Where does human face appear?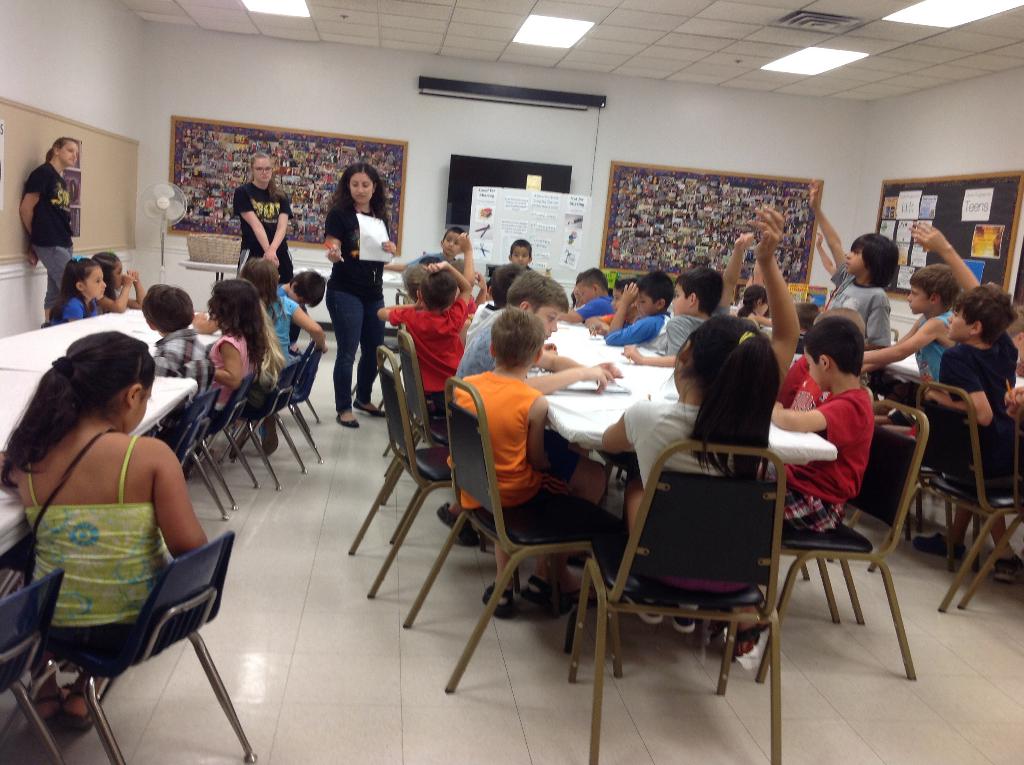
Appears at 538:308:561:342.
